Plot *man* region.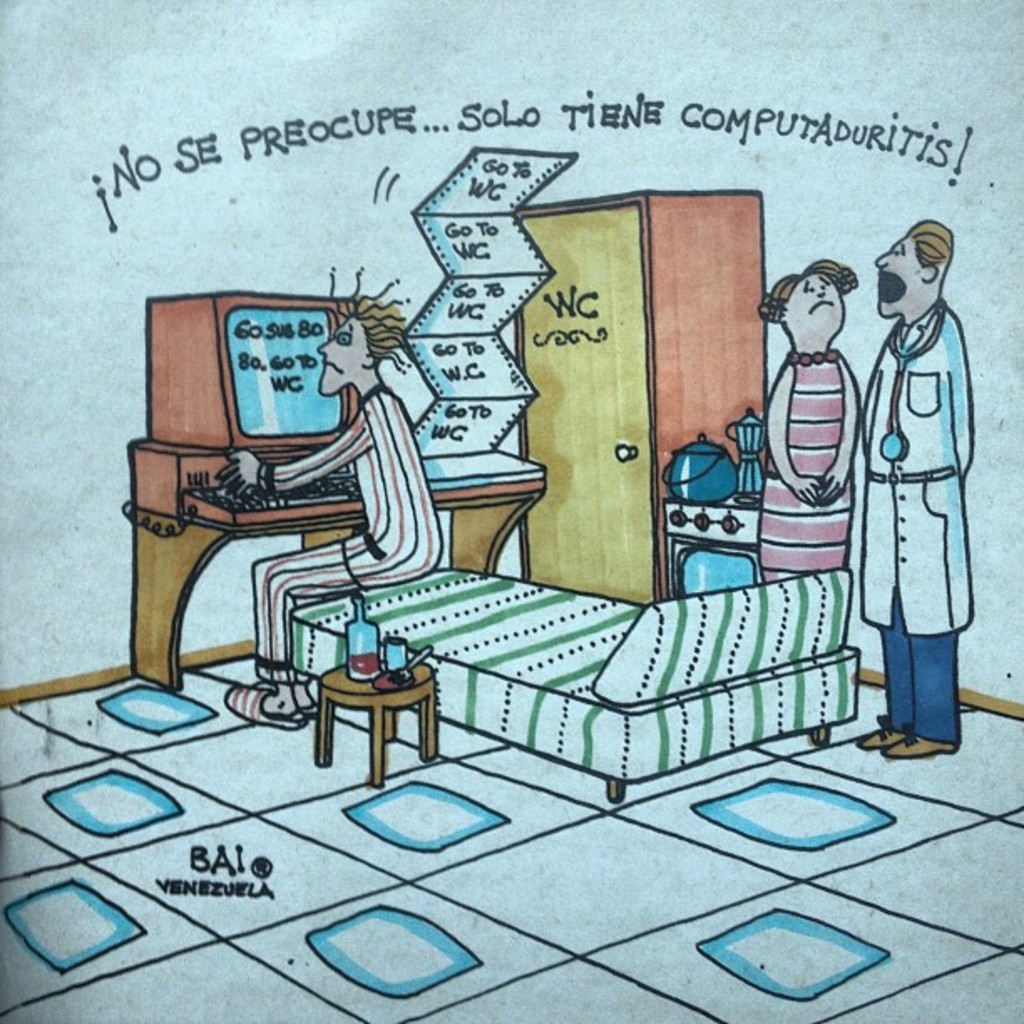
Plotted at <region>862, 216, 979, 760</region>.
